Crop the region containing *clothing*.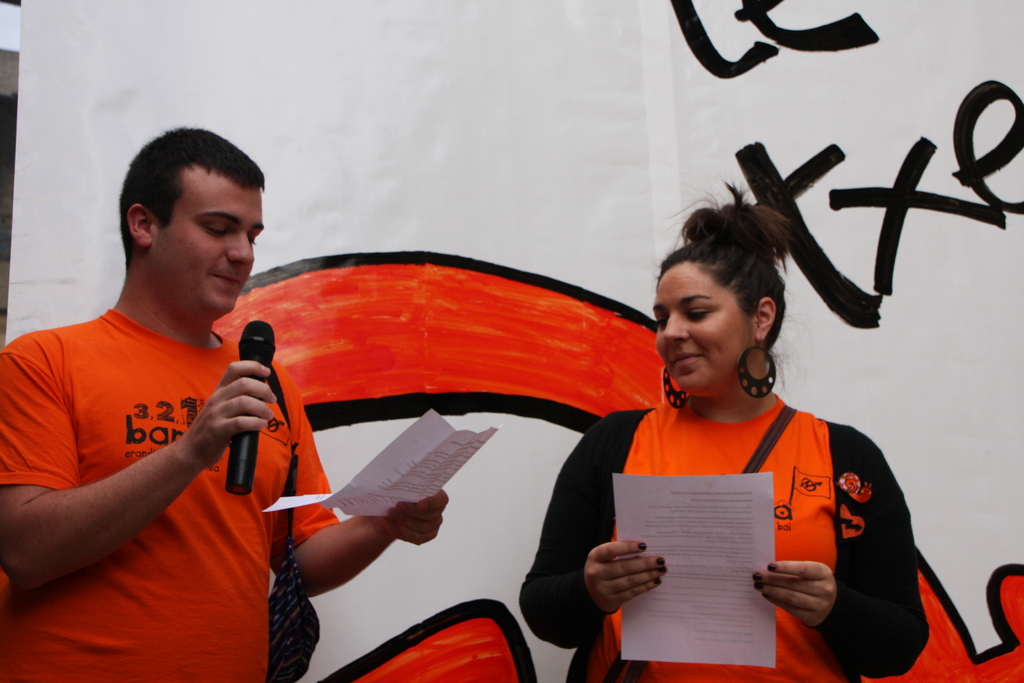
Crop region: 0:307:339:682.
